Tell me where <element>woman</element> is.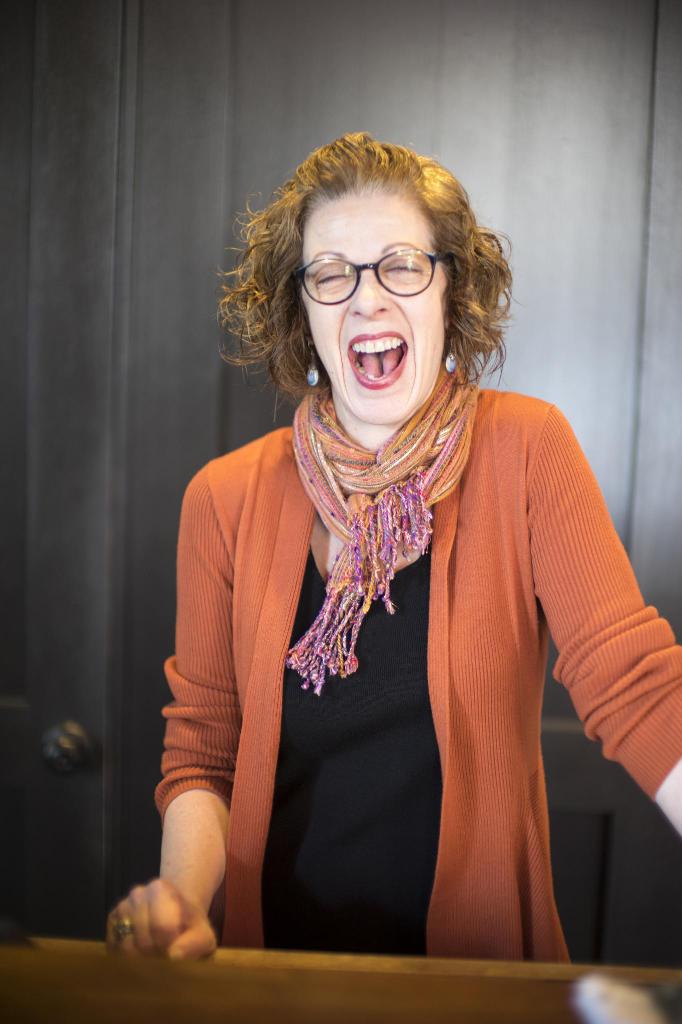
<element>woman</element> is at 148:138:681:954.
